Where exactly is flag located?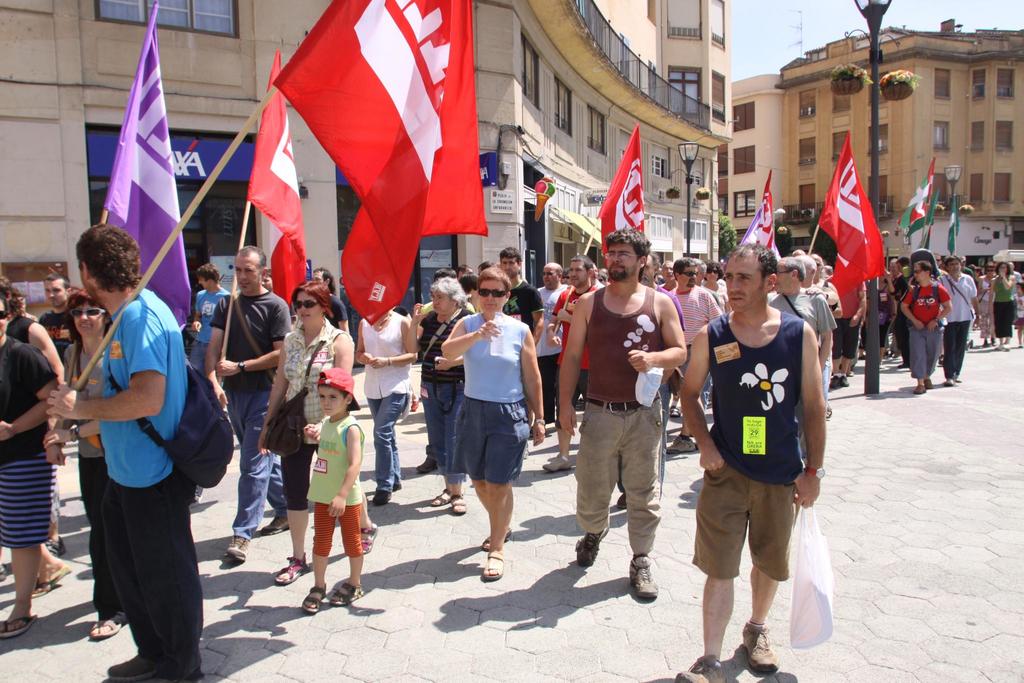
Its bounding box is <box>253,0,485,332</box>.
